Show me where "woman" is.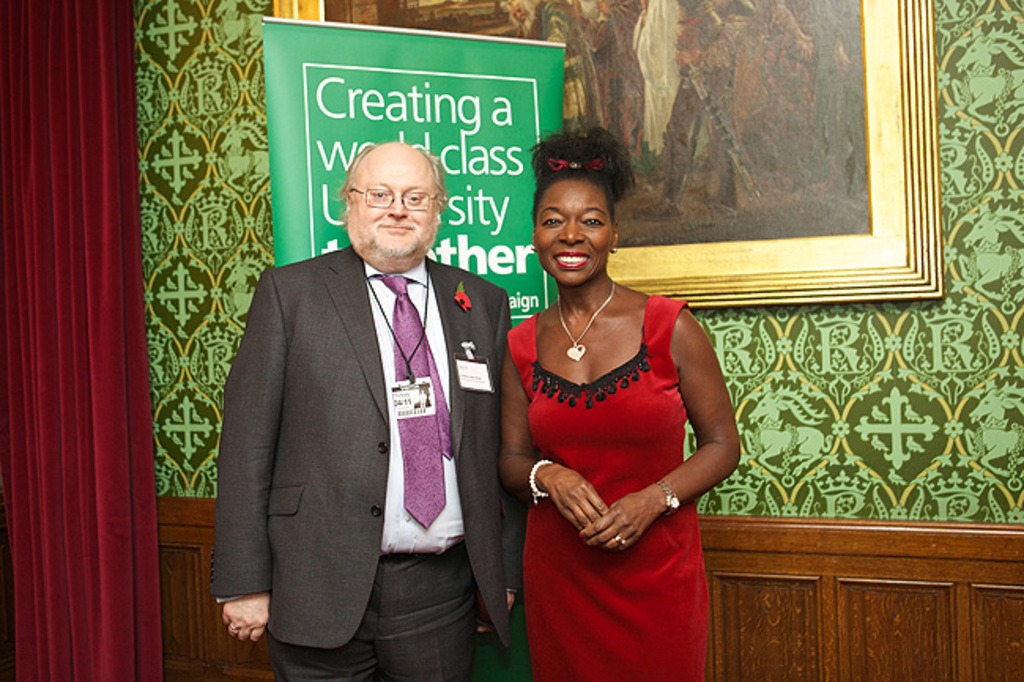
"woman" is at 498,143,742,681.
